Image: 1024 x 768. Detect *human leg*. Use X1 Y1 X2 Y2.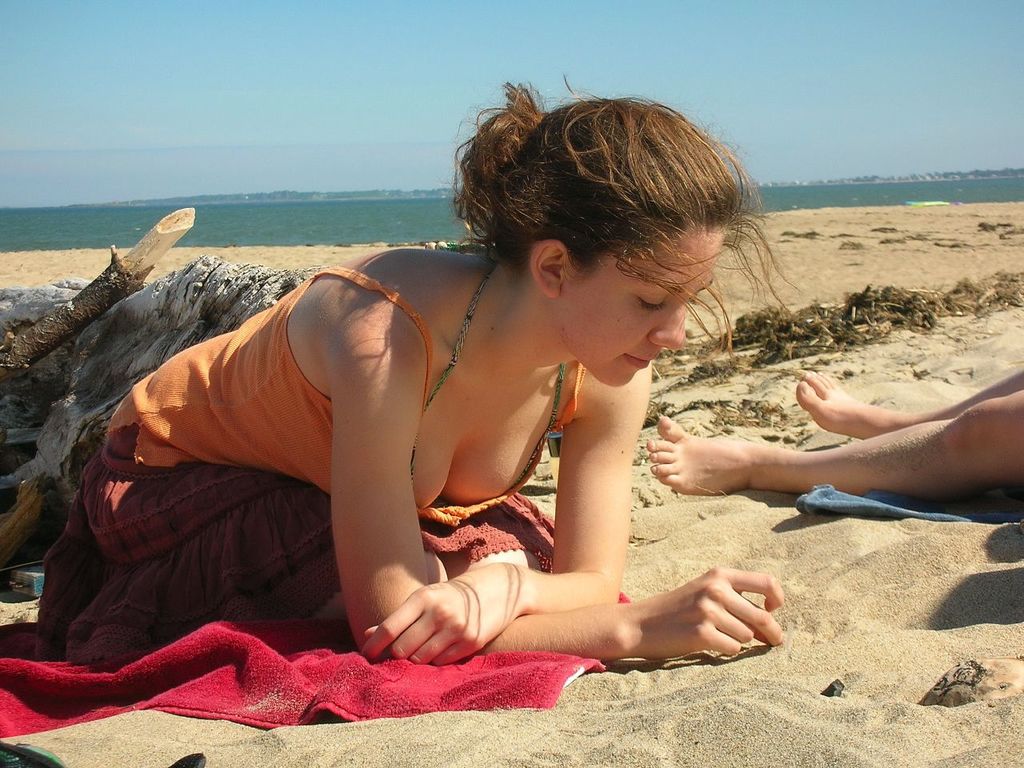
666 358 980 554.
